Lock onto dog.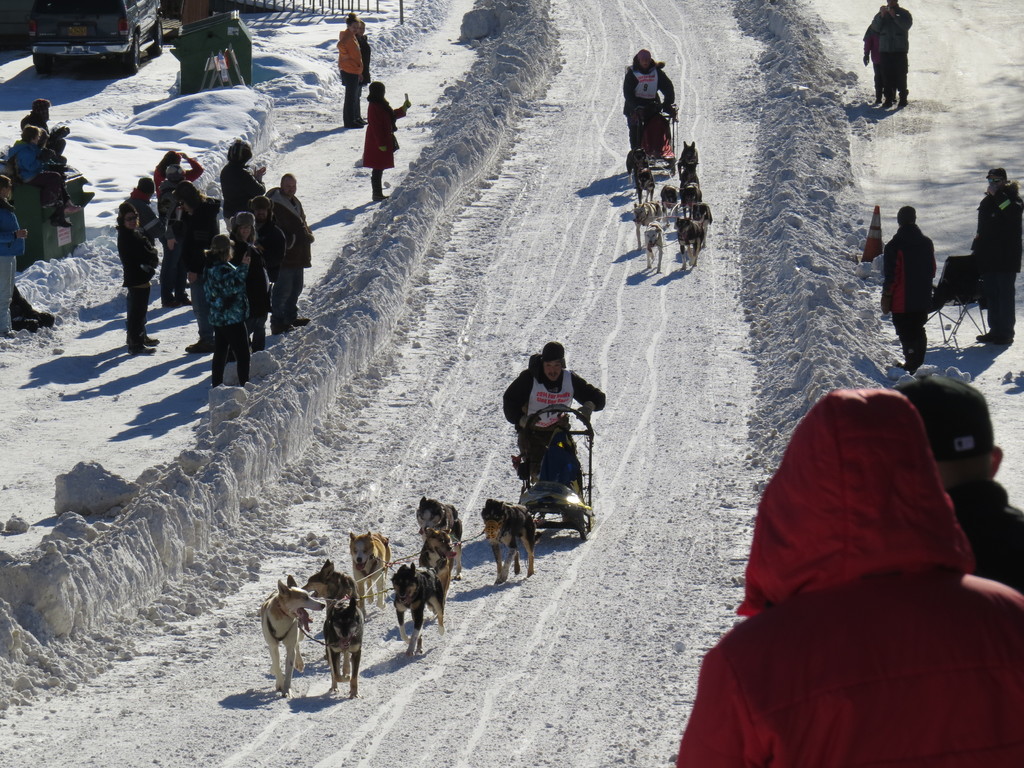
Locked: (689, 202, 715, 233).
